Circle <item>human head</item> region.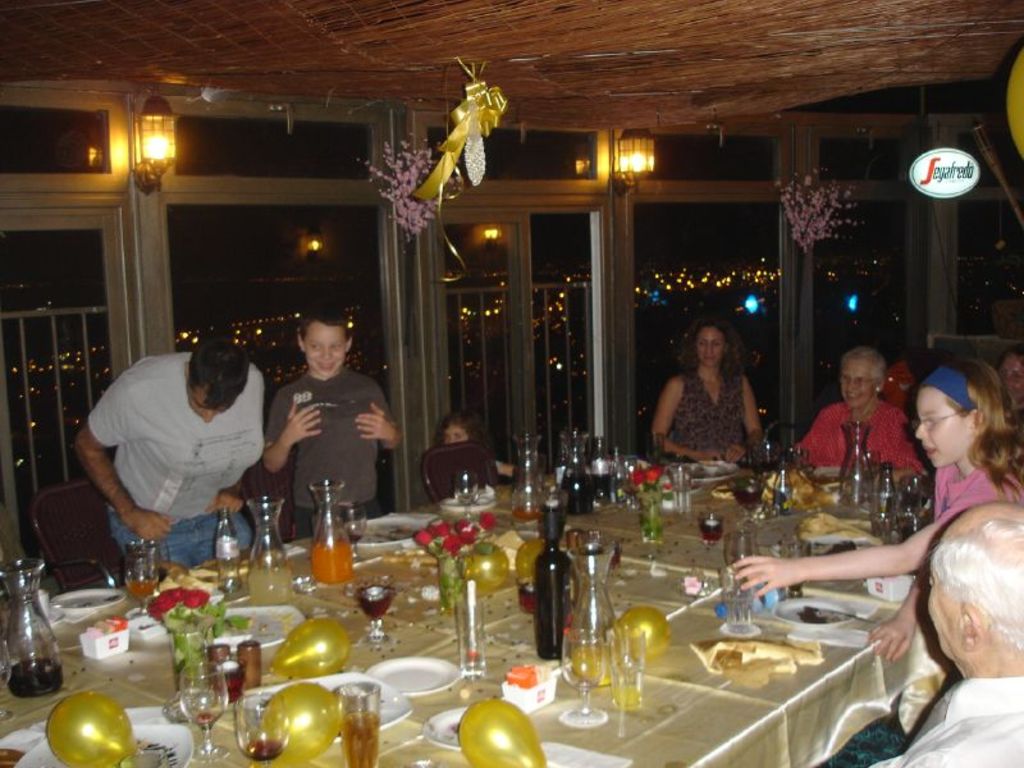
Region: box=[924, 362, 1002, 488].
